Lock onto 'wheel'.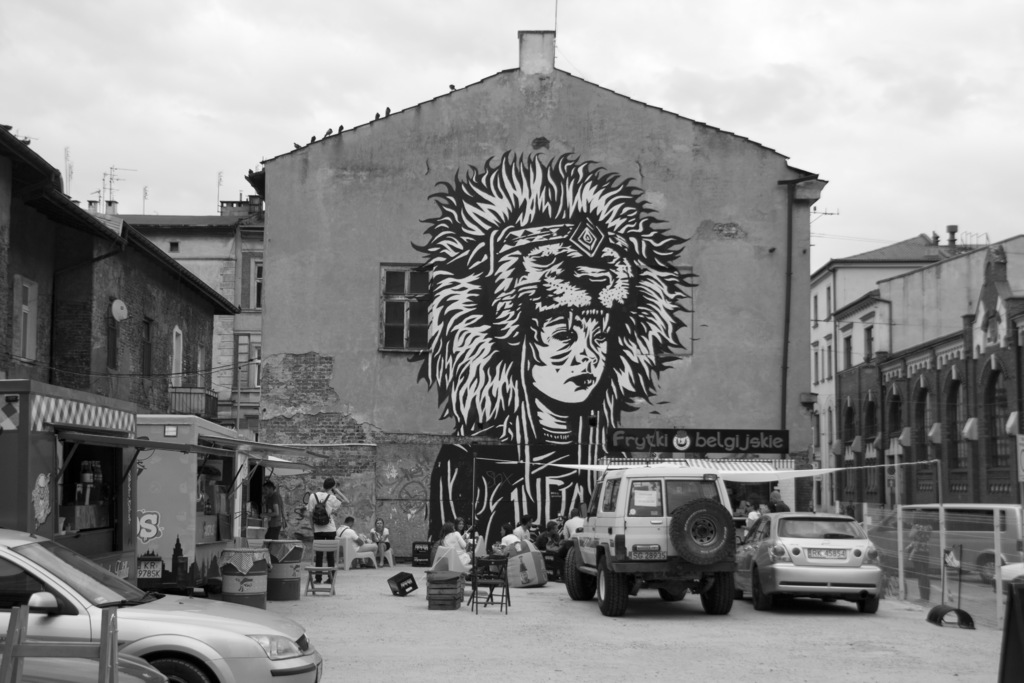
Locked: <box>595,554,630,613</box>.
